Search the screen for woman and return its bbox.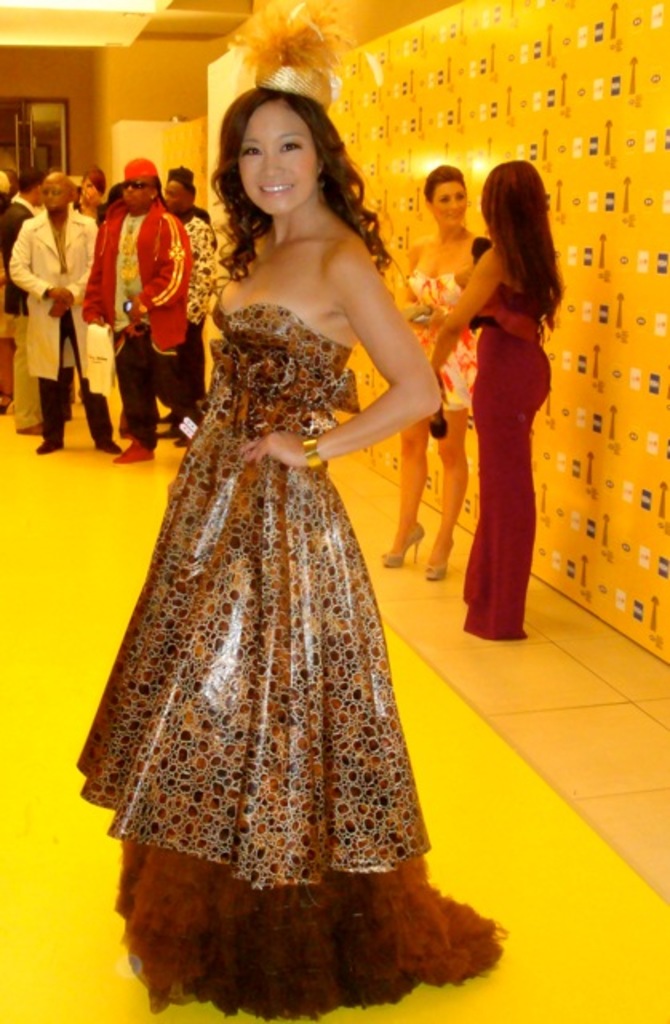
Found: <bbox>379, 158, 483, 578</bbox>.
